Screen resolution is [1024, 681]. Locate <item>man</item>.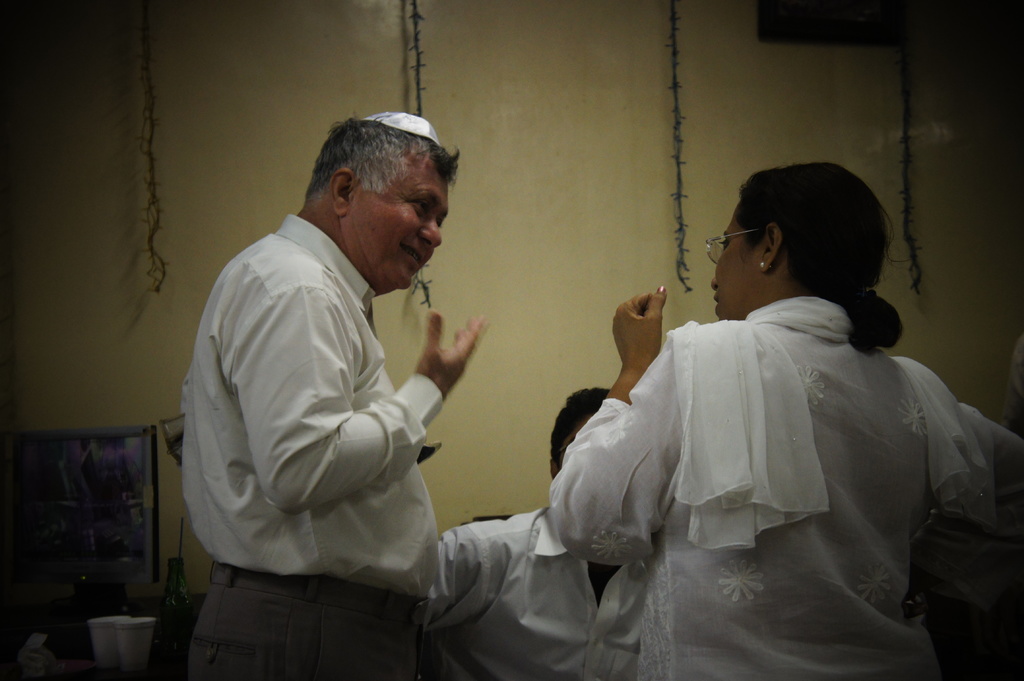
[x1=175, y1=97, x2=494, y2=662].
